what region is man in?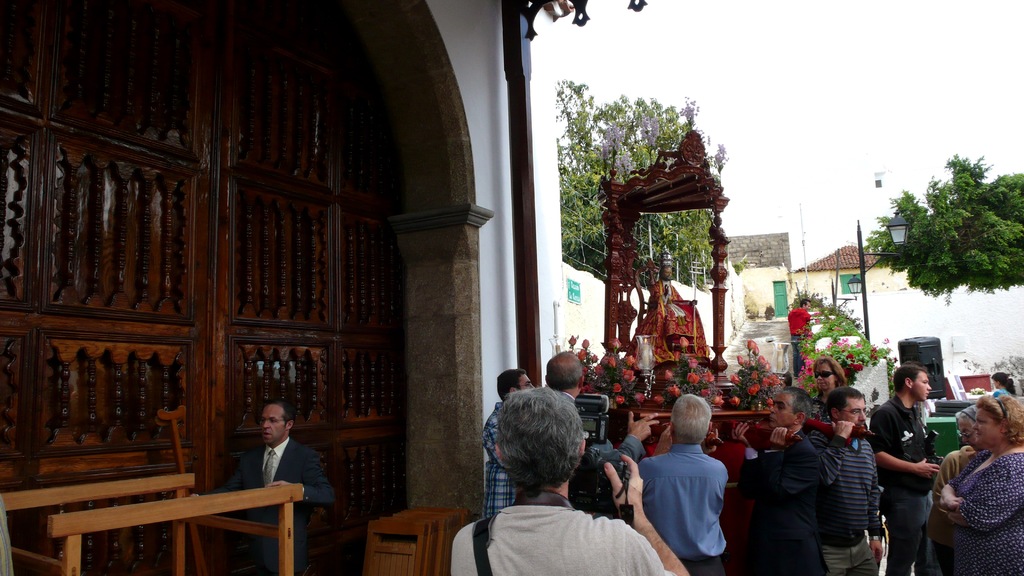
crop(195, 397, 341, 575).
